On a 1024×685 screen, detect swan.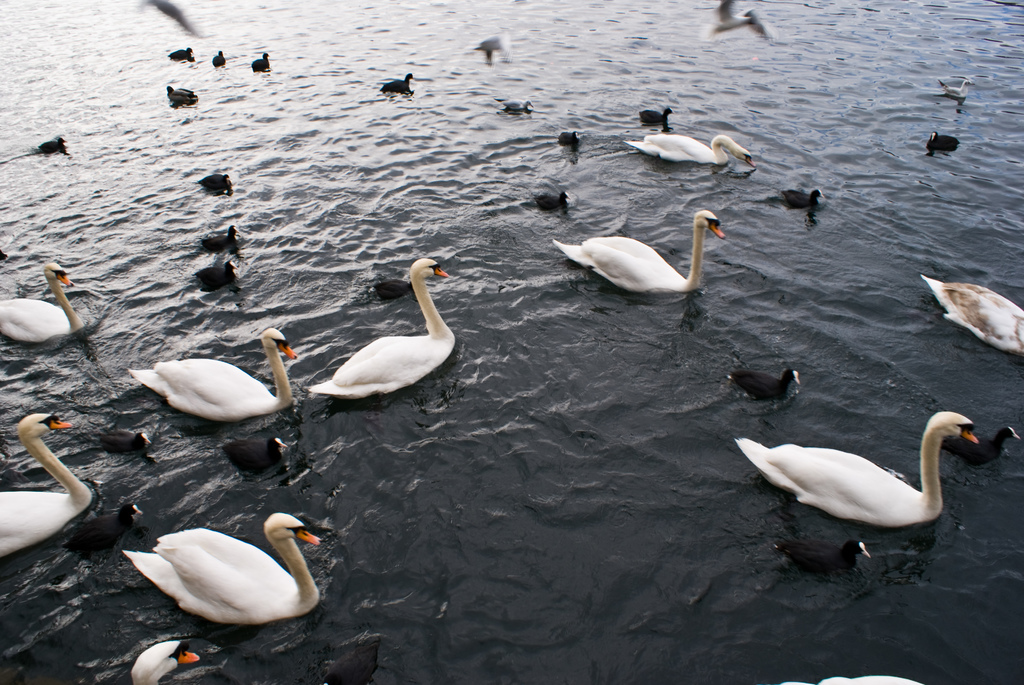
box(89, 421, 154, 454).
